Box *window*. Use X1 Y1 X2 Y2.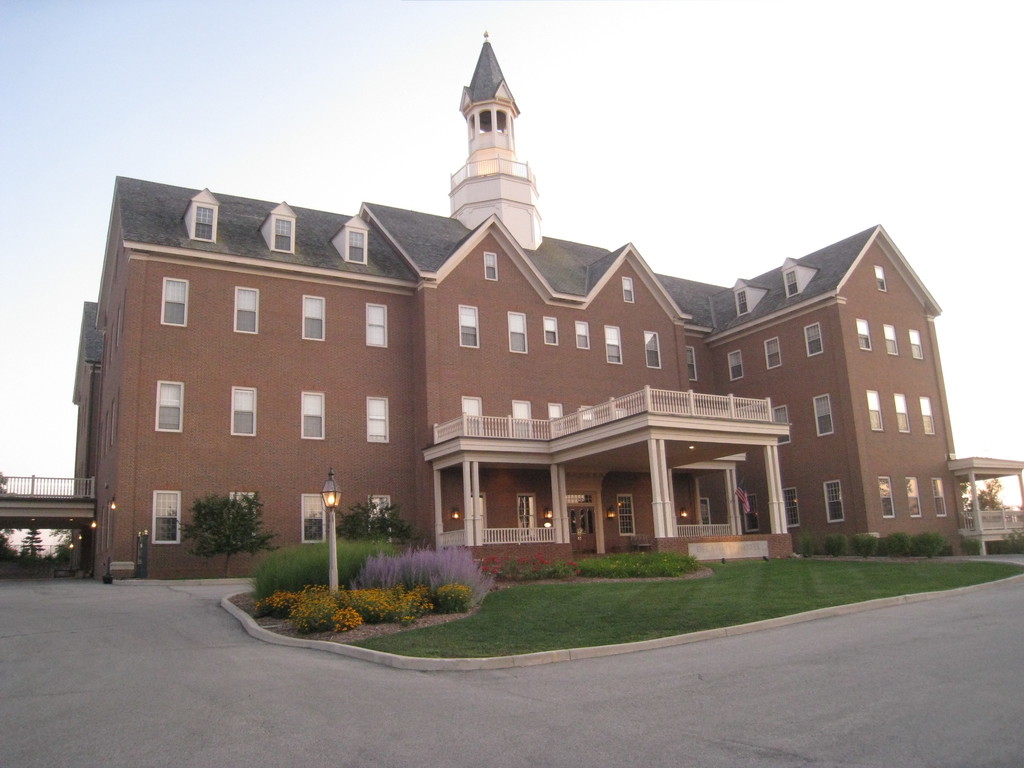
615 492 634 532.
